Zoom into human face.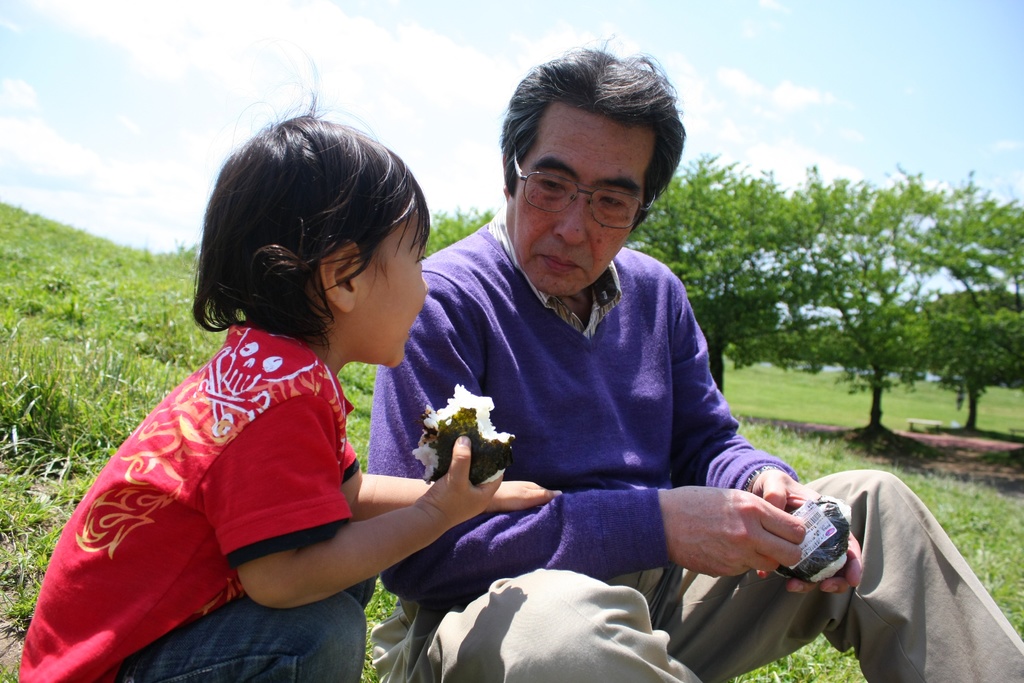
Zoom target: x1=349, y1=202, x2=429, y2=365.
